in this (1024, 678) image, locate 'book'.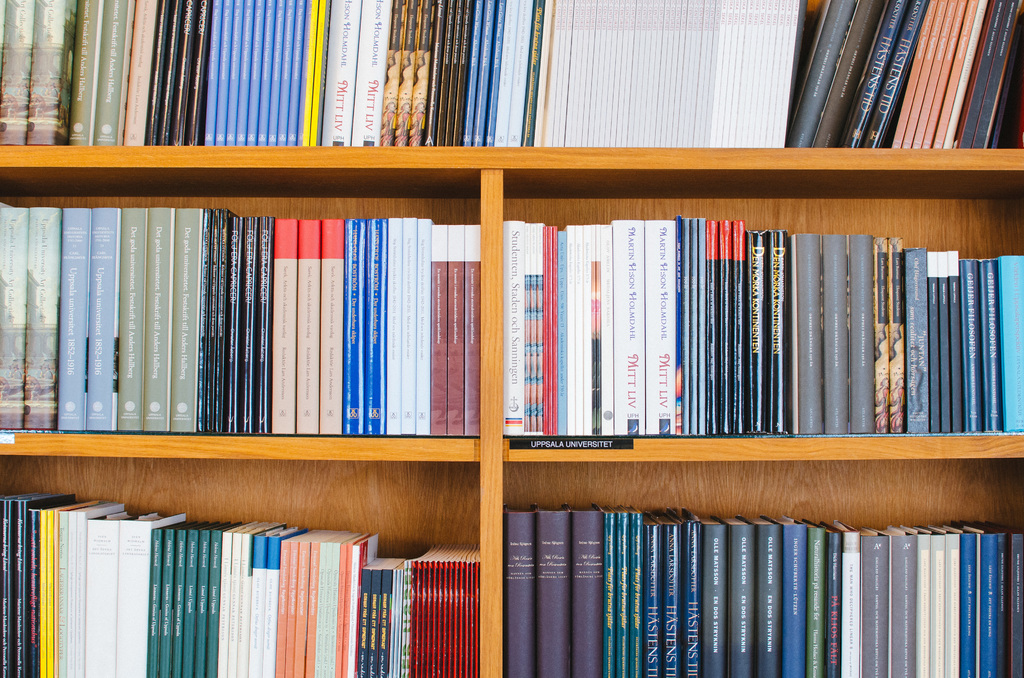
Bounding box: <region>204, 207, 218, 433</region>.
